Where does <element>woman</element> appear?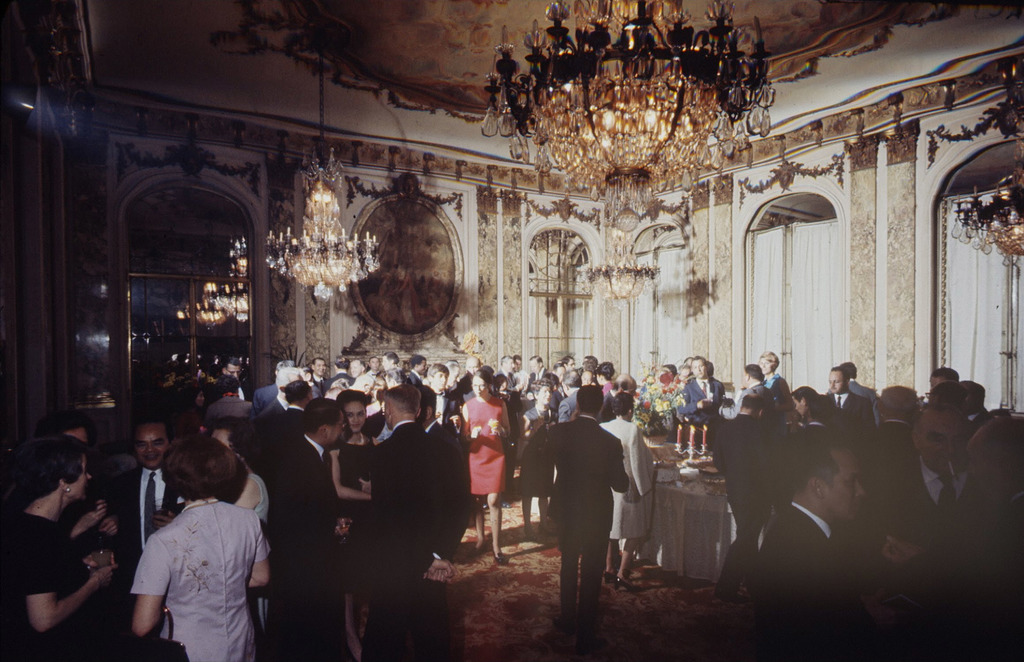
Appears at (x1=517, y1=378, x2=563, y2=545).
